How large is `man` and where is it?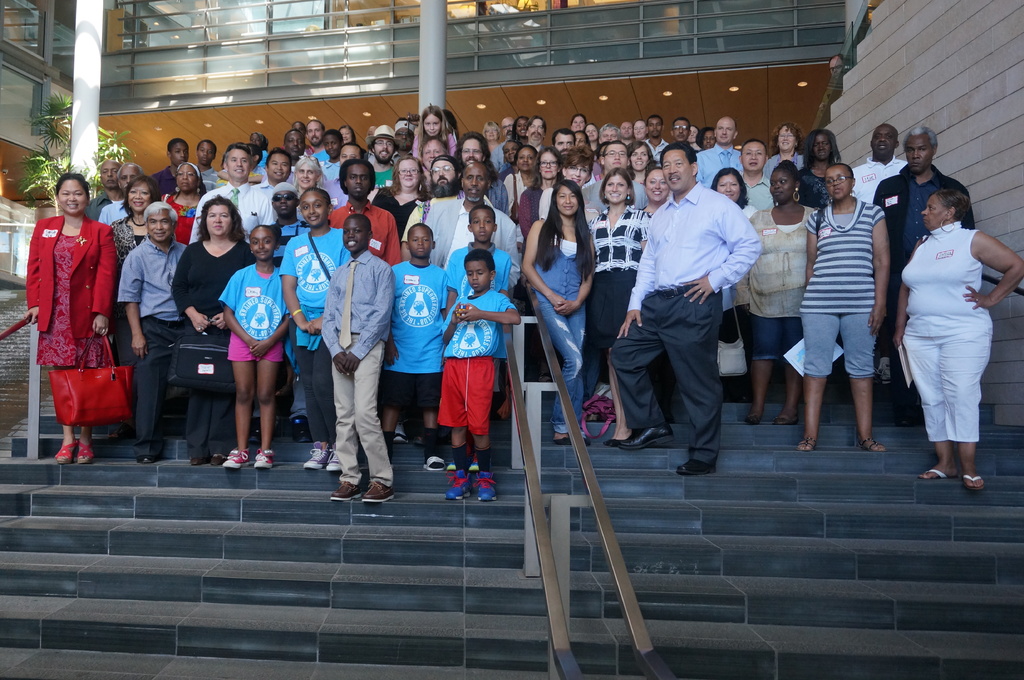
Bounding box: BBox(419, 164, 524, 444).
